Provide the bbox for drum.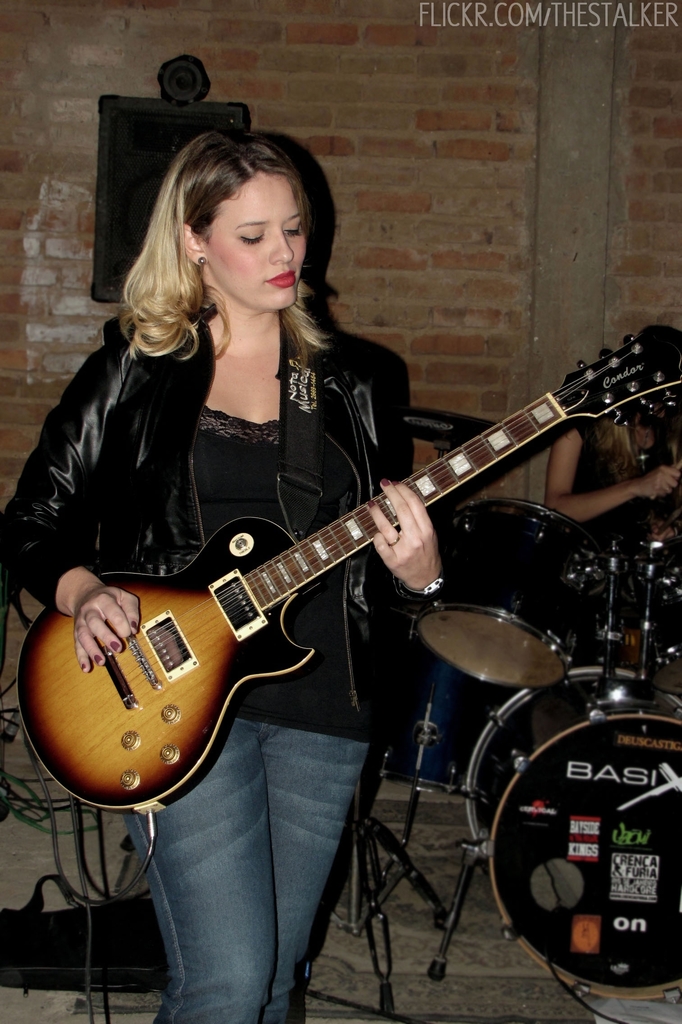
(418, 497, 612, 691).
